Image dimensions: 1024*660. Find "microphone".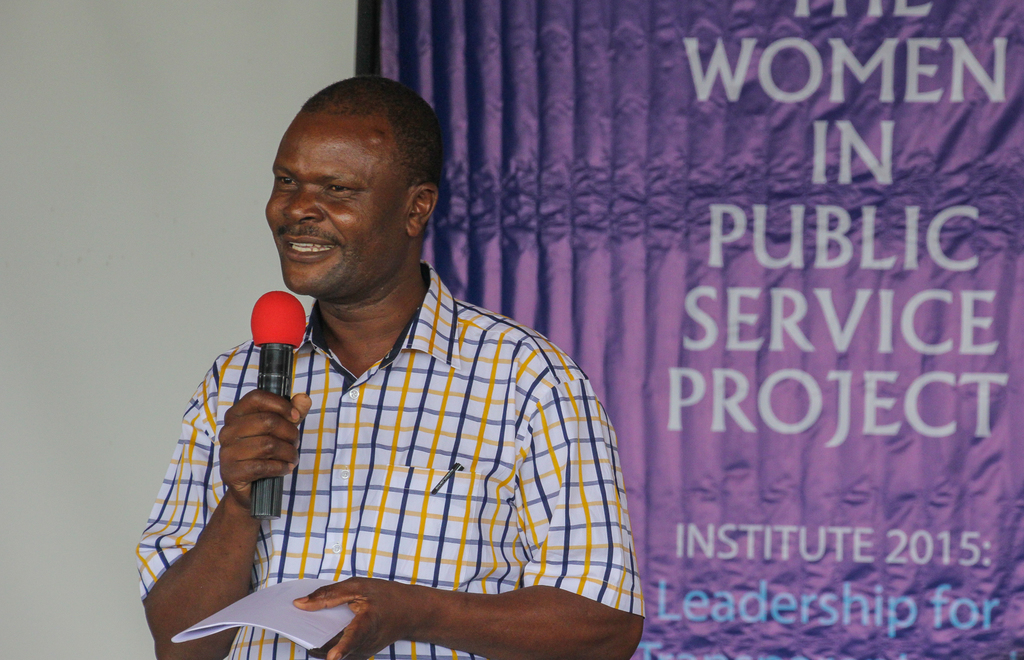
[left=248, top=285, right=307, bottom=522].
